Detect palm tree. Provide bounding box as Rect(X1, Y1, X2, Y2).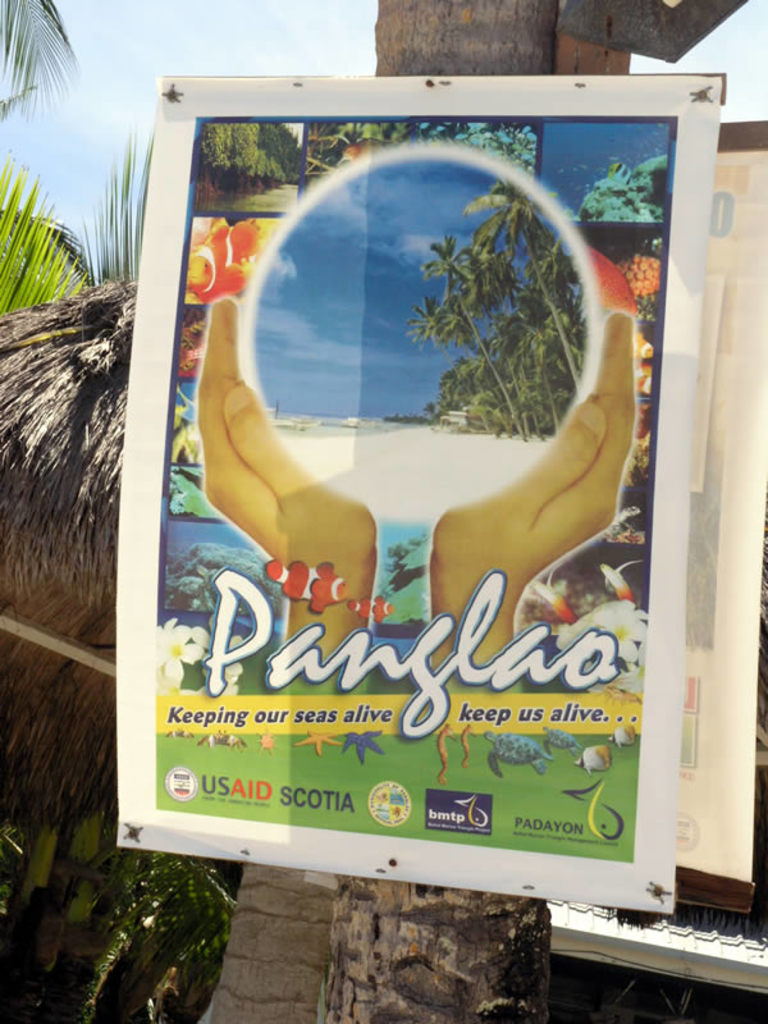
Rect(0, 0, 561, 1023).
